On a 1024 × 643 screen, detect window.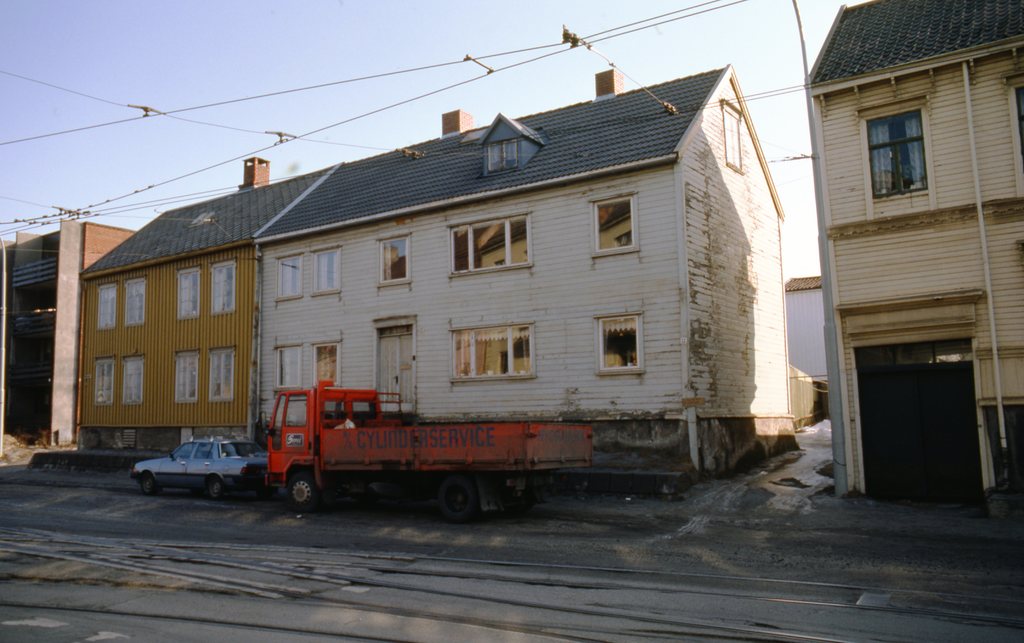
box=[175, 344, 205, 401].
